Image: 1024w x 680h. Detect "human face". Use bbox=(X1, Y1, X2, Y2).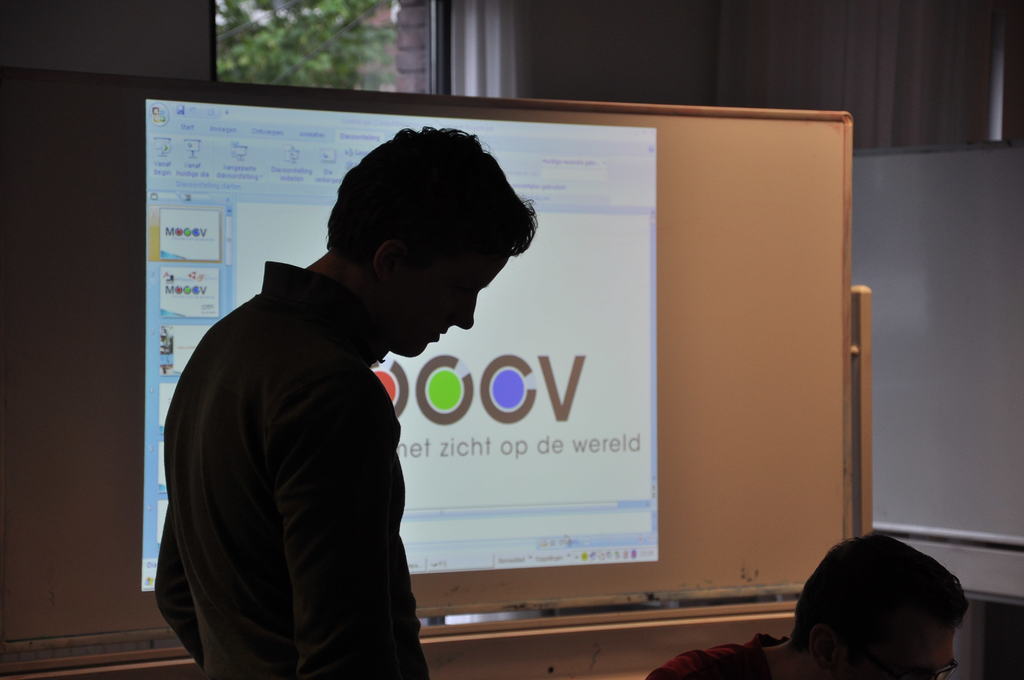
bbox=(899, 625, 952, 679).
